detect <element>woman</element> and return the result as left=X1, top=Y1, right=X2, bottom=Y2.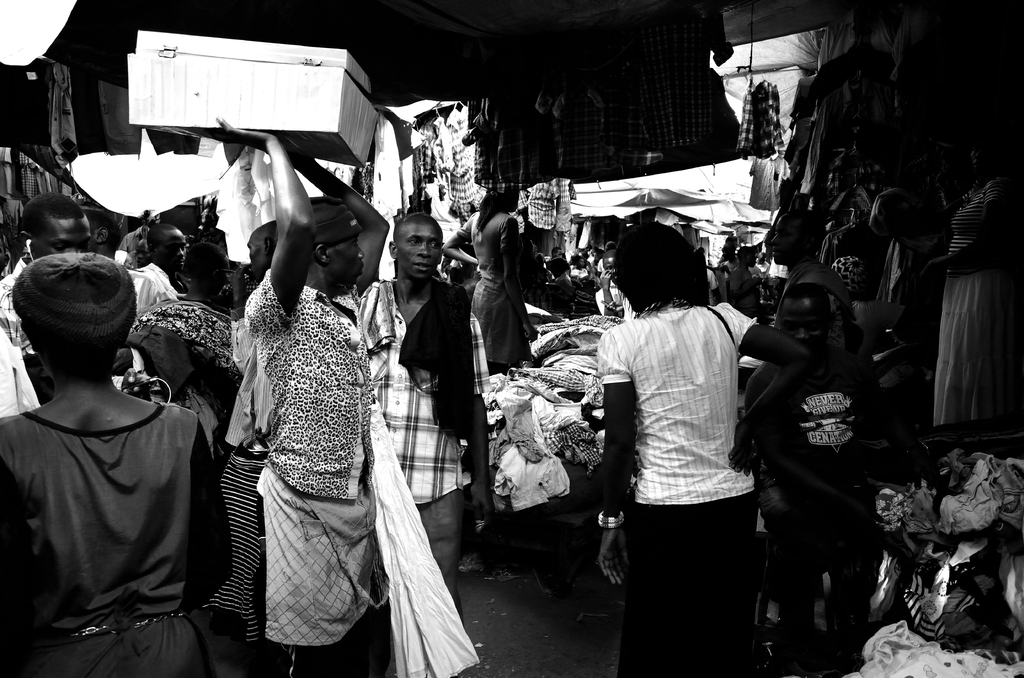
left=442, top=185, right=541, bottom=375.
